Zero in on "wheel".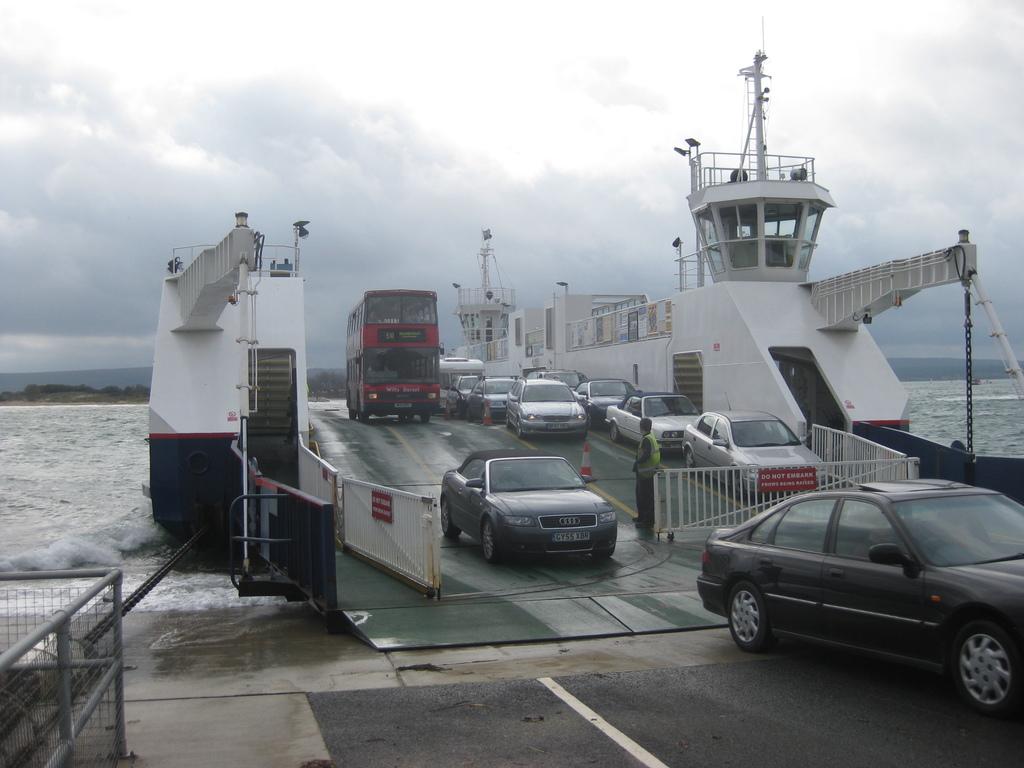
Zeroed in: [left=398, top=410, right=404, bottom=419].
